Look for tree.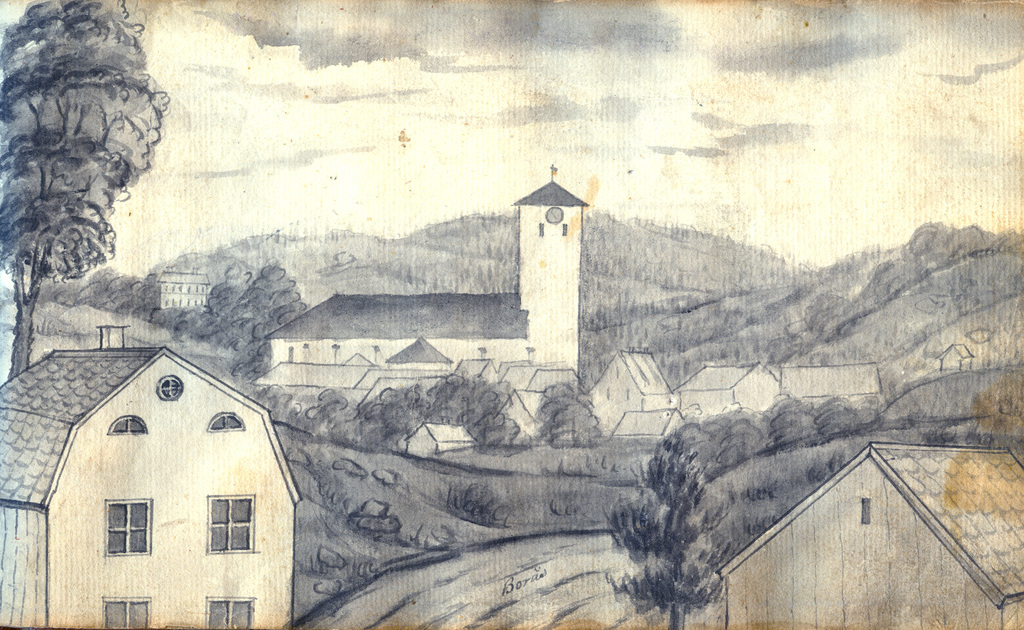
Found: bbox=[607, 437, 729, 629].
